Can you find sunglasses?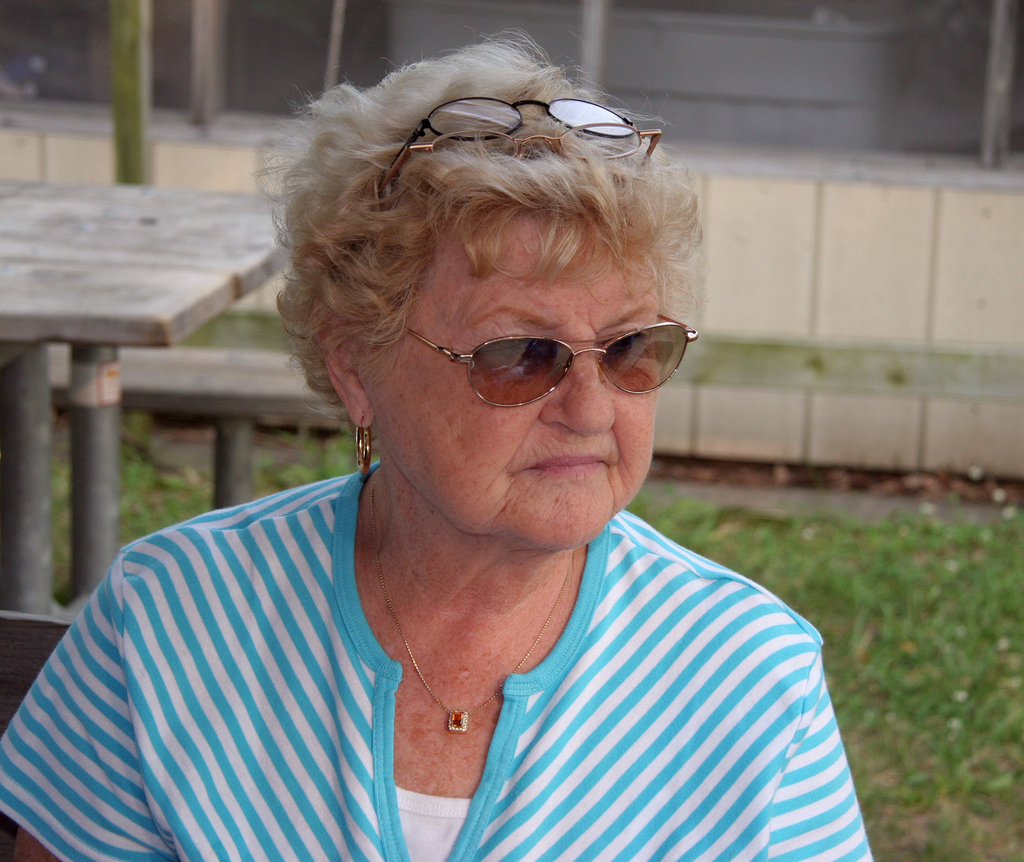
Yes, bounding box: select_region(407, 313, 697, 405).
